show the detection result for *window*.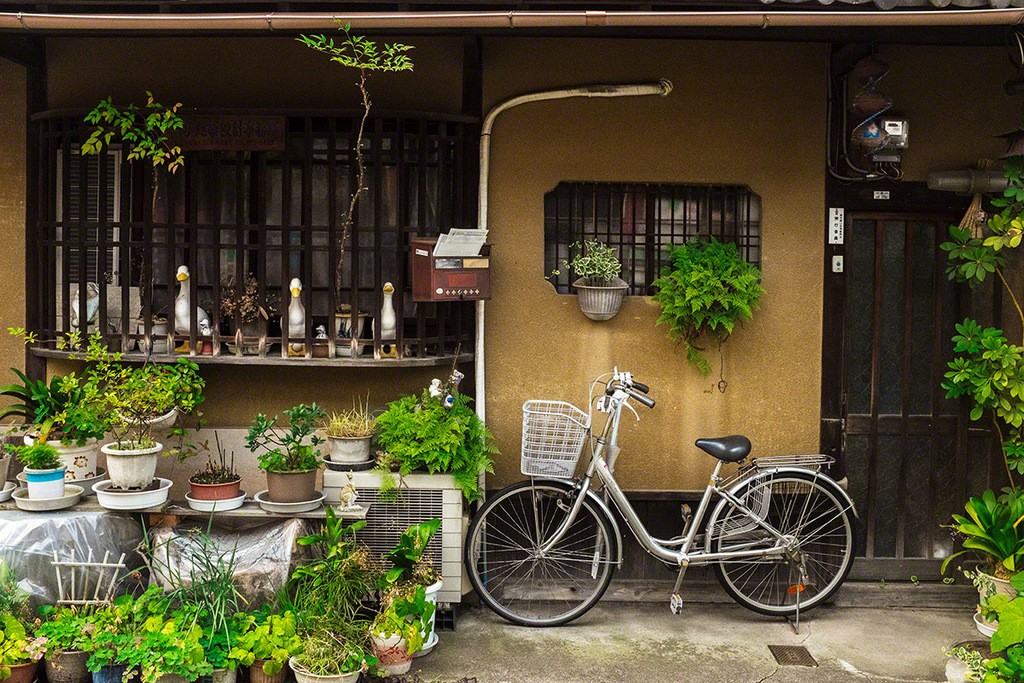
{"x1": 25, "y1": 120, "x2": 472, "y2": 357}.
